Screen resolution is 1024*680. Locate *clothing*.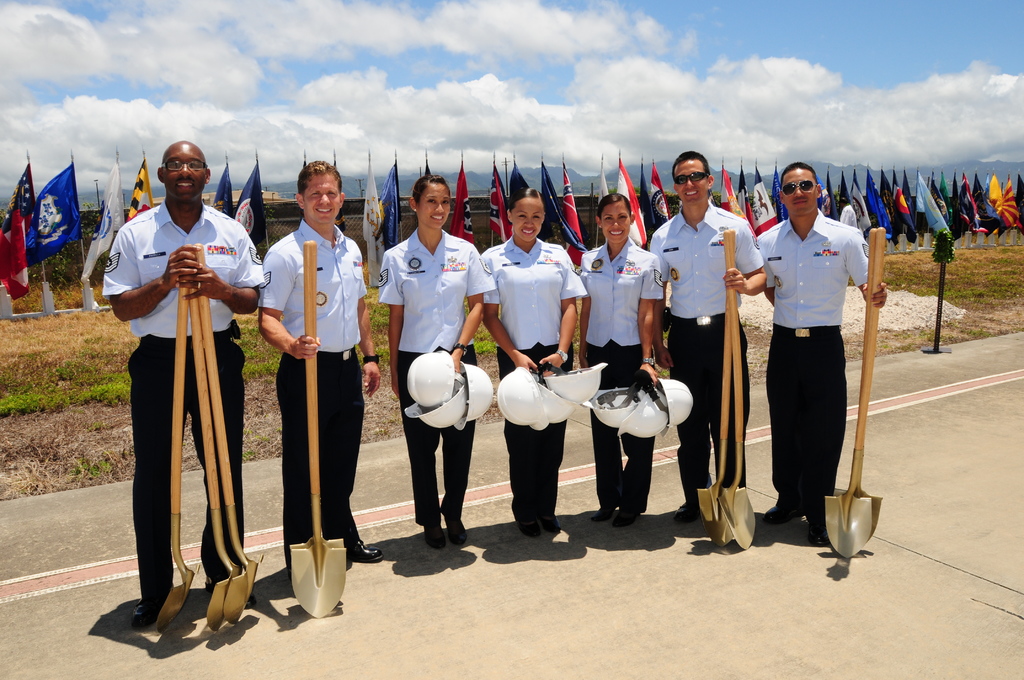
locate(758, 204, 870, 522).
